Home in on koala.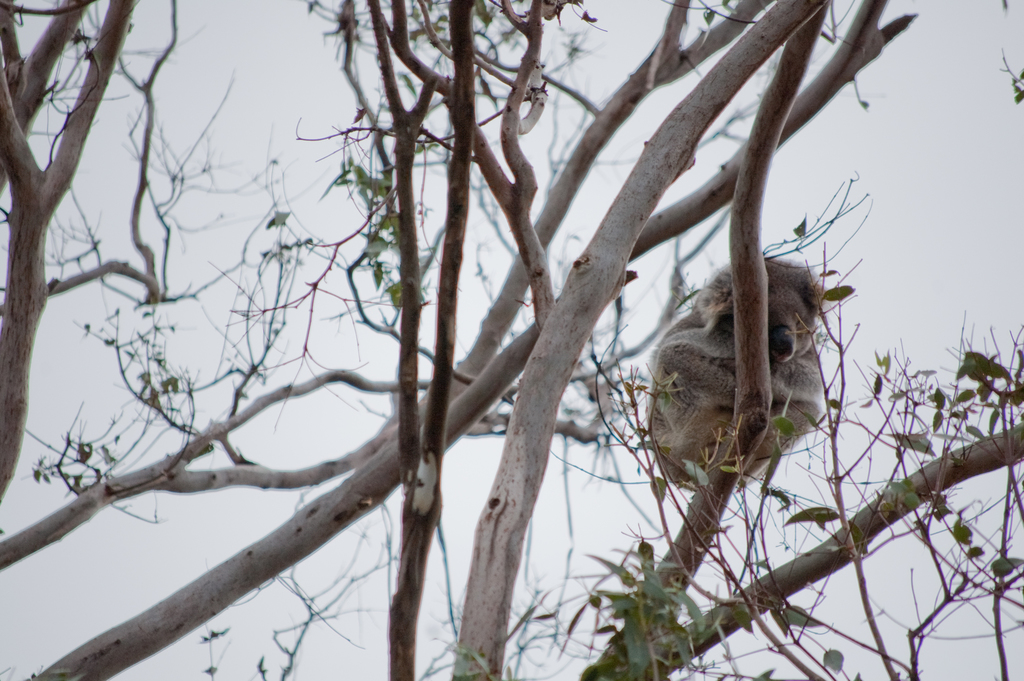
Homed in at (648,250,827,487).
